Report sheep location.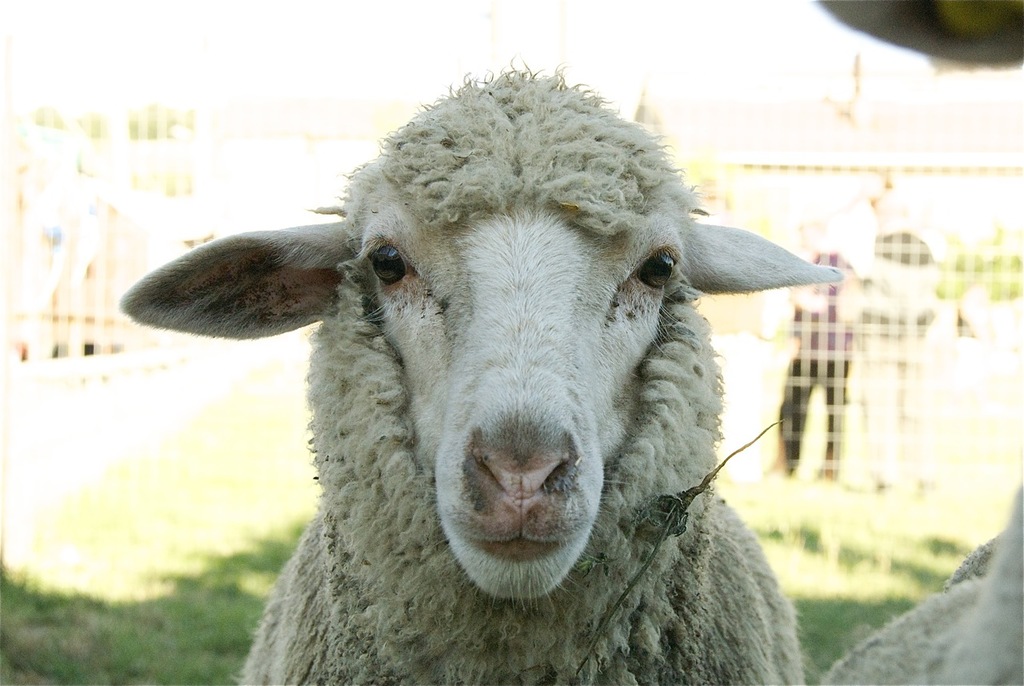
Report: [111, 51, 848, 685].
